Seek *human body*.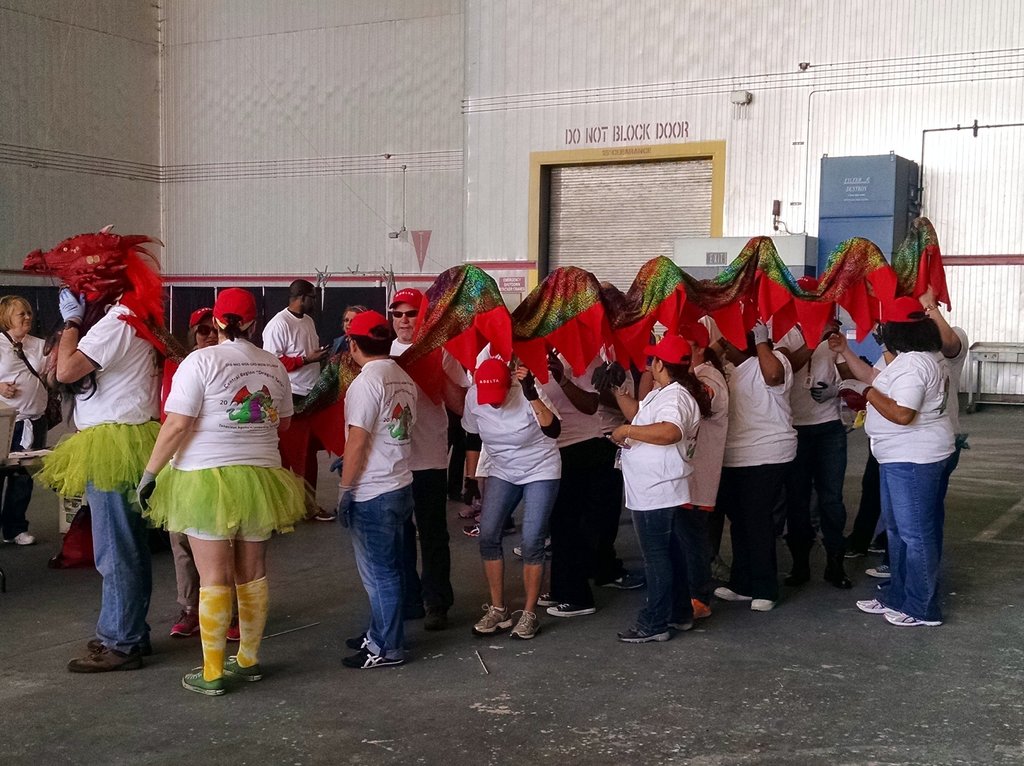
(x1=534, y1=358, x2=618, y2=623).
